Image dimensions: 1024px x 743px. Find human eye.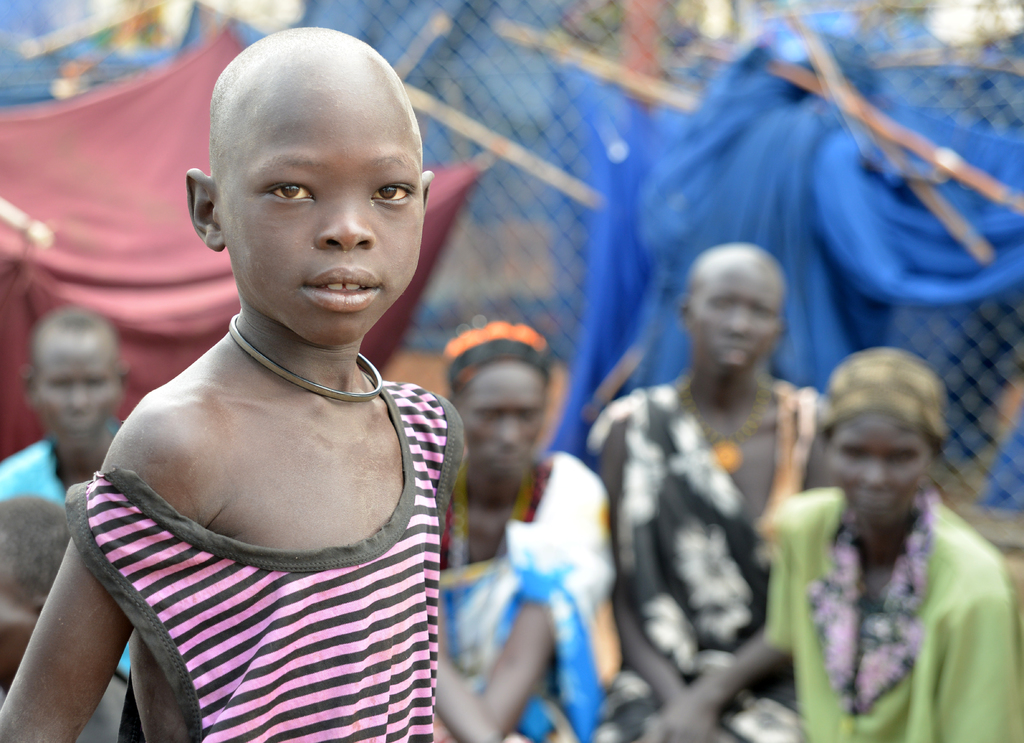
(left=891, top=452, right=916, bottom=462).
